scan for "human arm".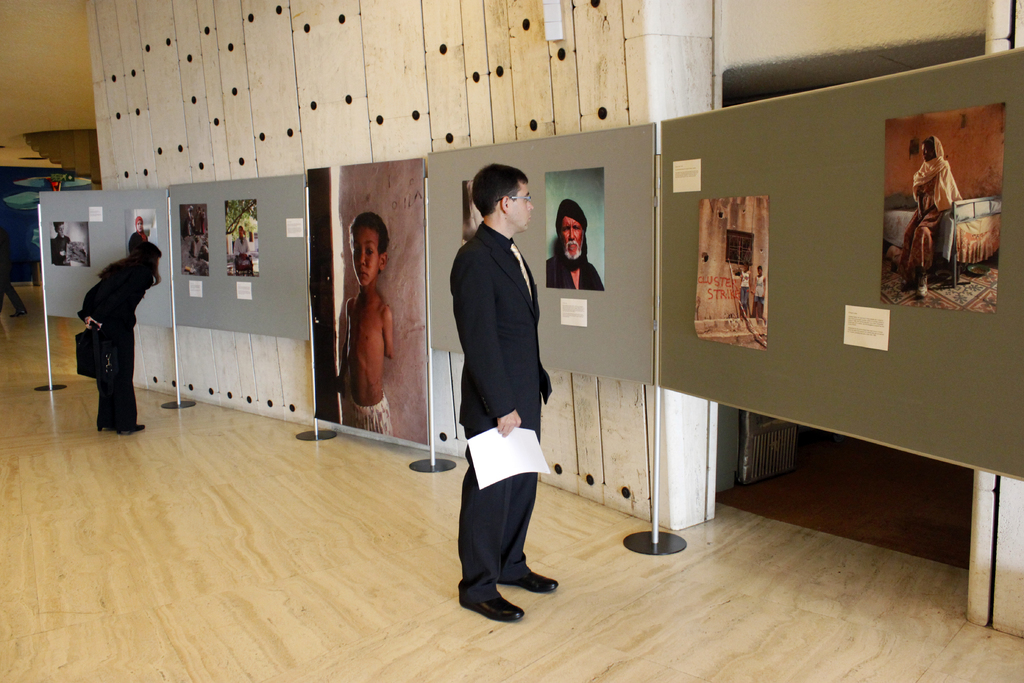
Scan result: 101, 262, 150, 331.
